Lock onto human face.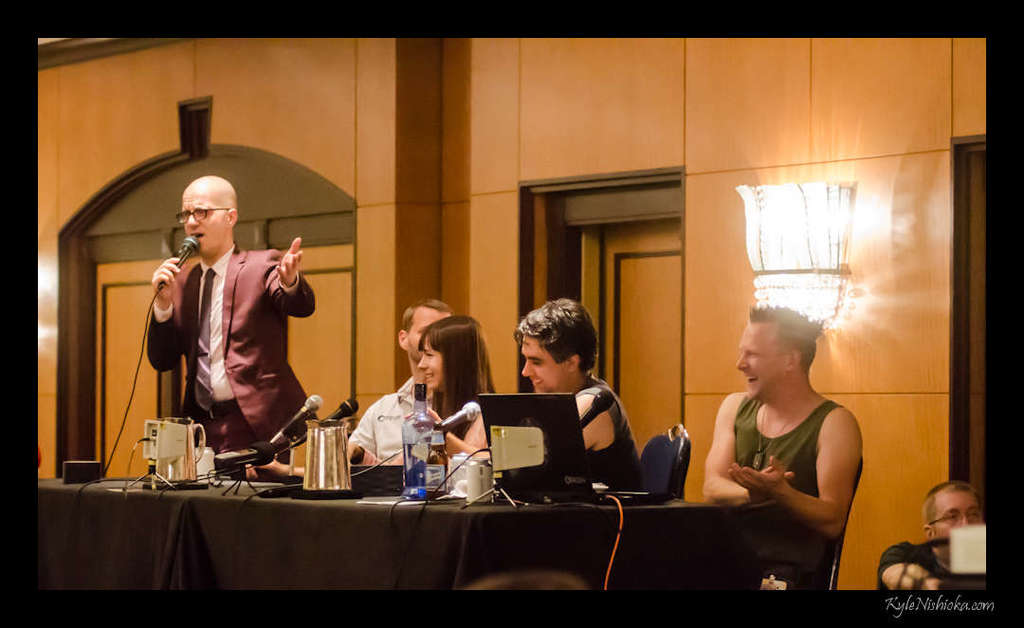
Locked: 179/187/228/248.
